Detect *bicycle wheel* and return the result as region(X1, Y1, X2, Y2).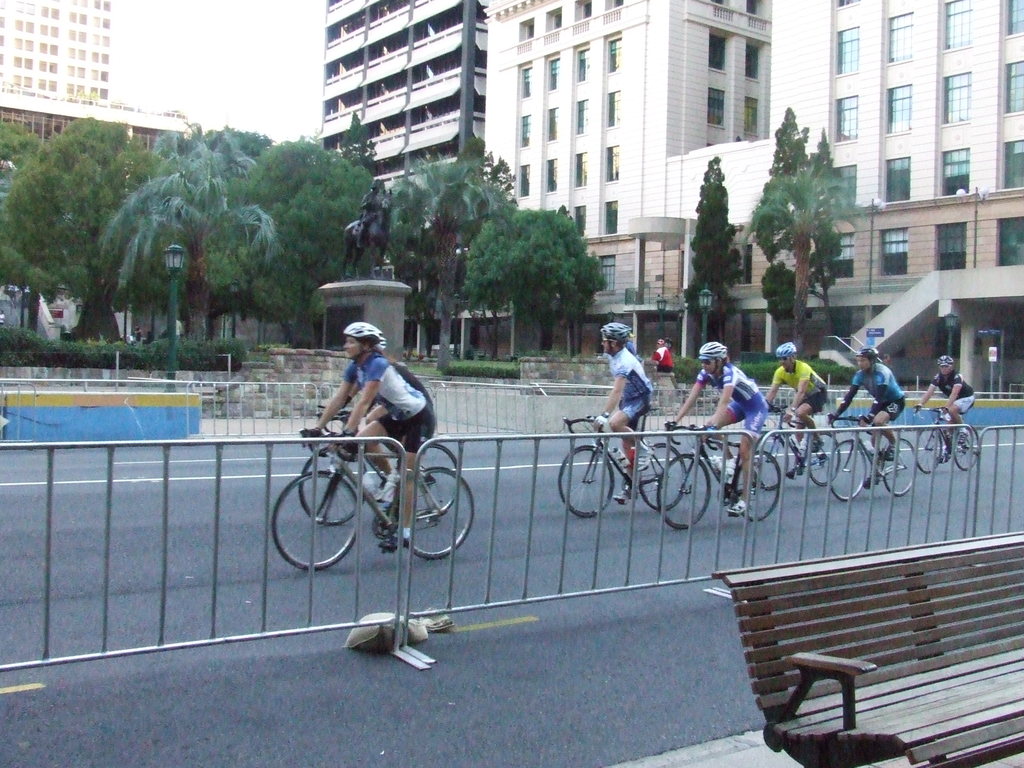
region(884, 436, 922, 500).
